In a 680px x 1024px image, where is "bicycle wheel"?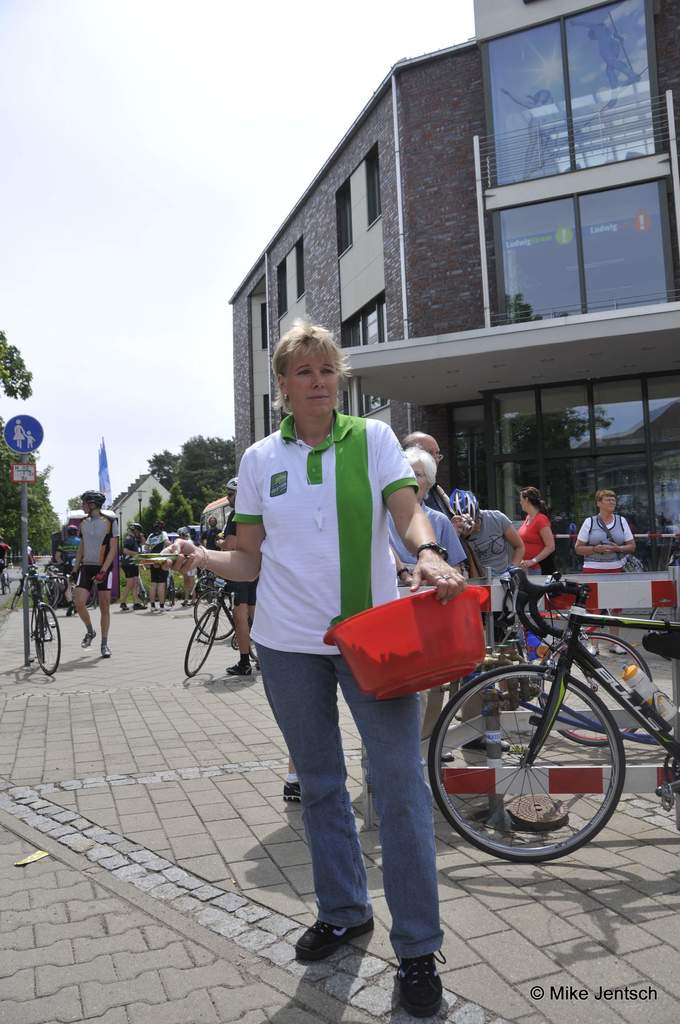
39:582:59:608.
